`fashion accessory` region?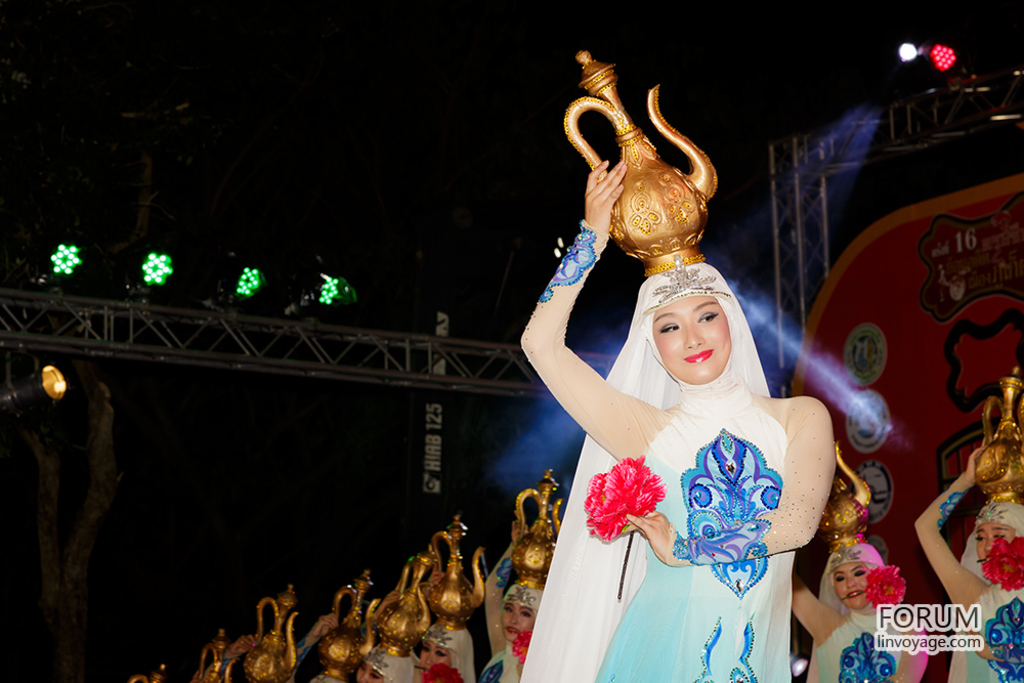
[189,623,236,682]
